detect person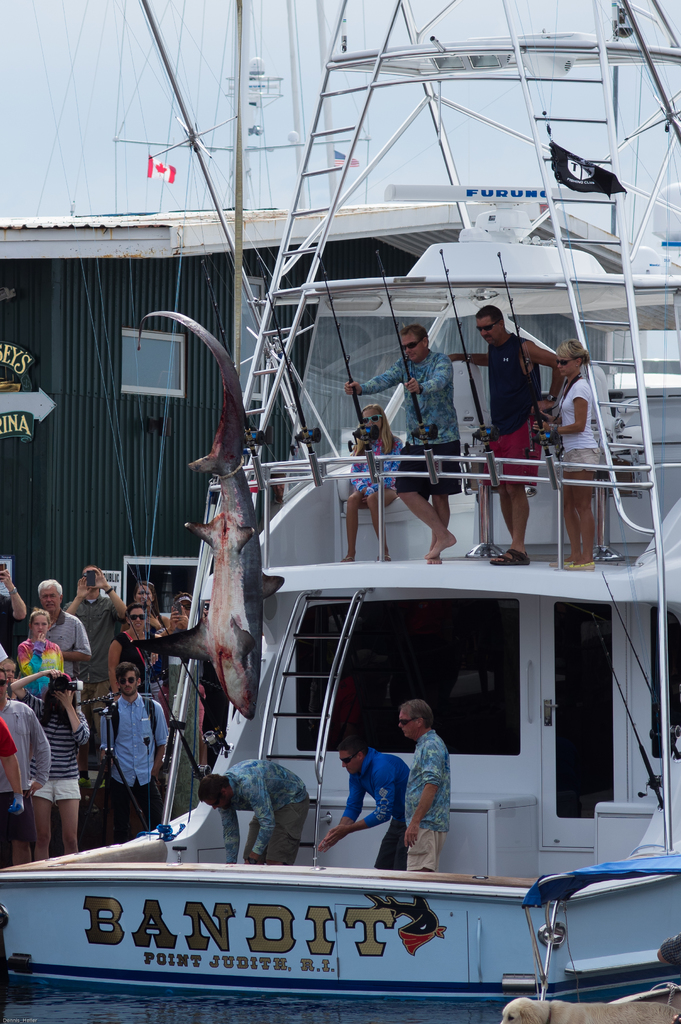
x1=395 y1=694 x2=454 y2=876
